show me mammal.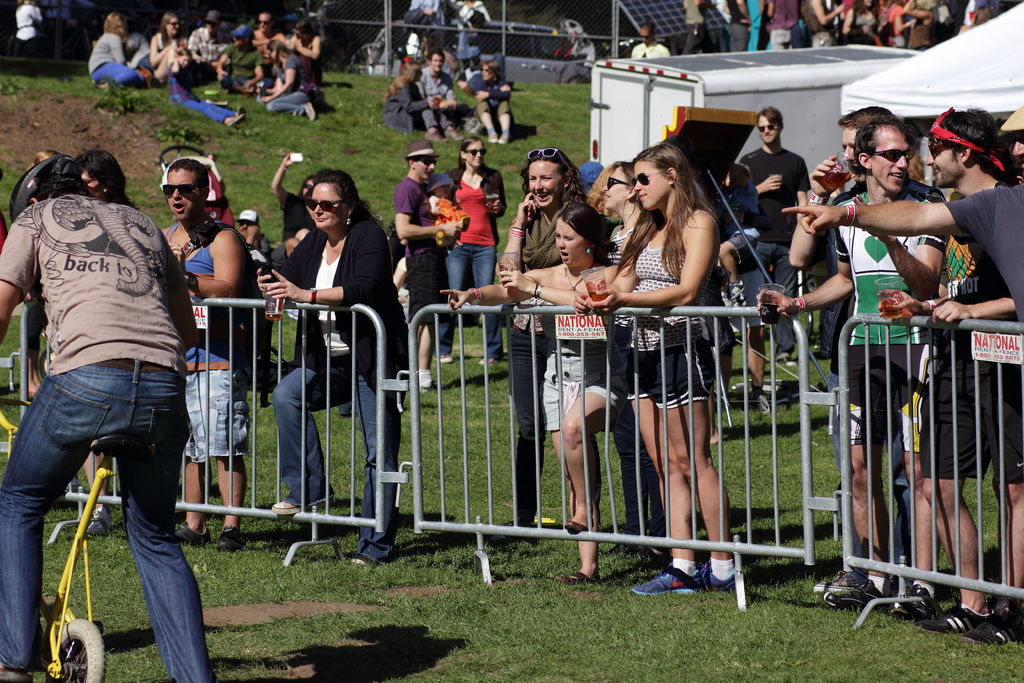
mammal is here: (398, 0, 449, 53).
